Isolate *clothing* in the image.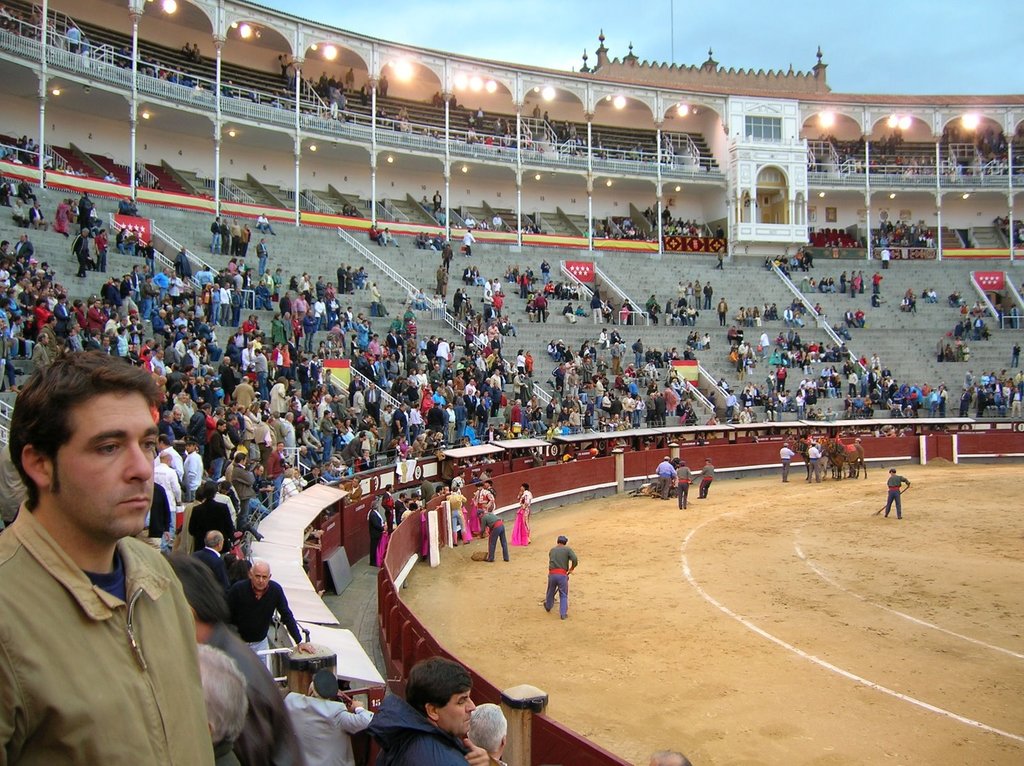
Isolated region: bbox=[665, 283, 712, 326].
